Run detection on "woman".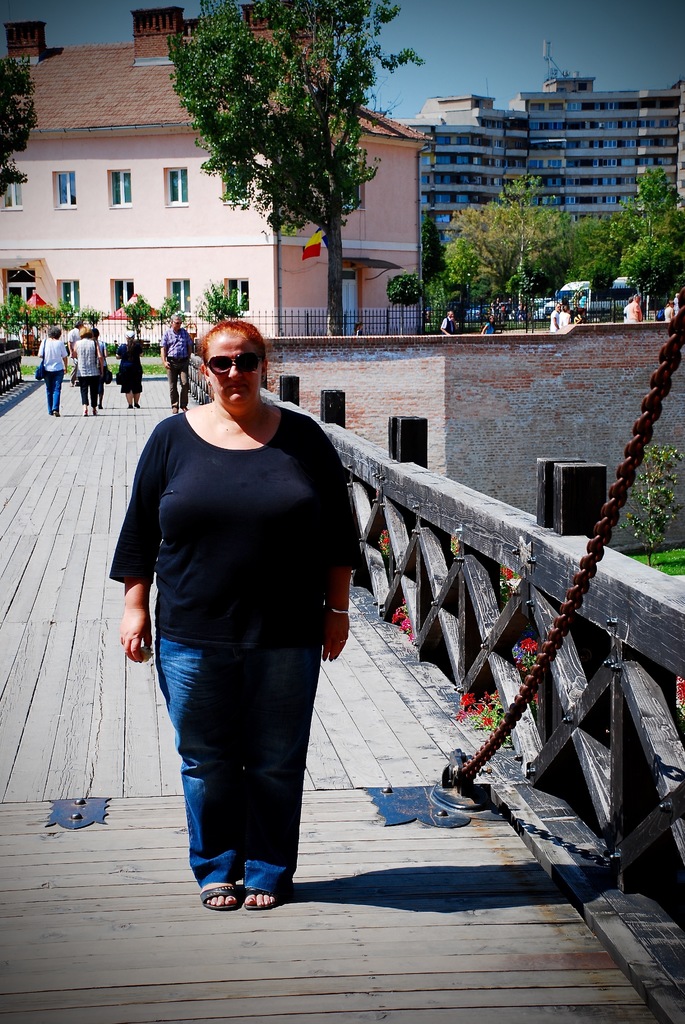
Result: [115, 320, 359, 924].
